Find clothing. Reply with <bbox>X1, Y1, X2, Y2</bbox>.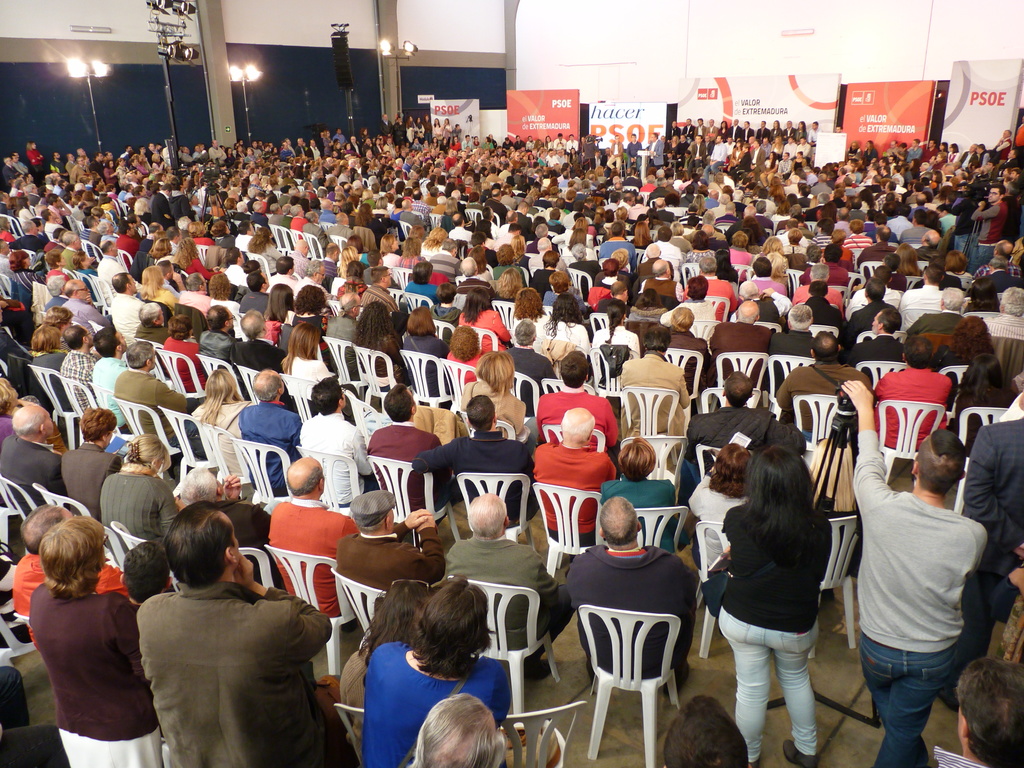
<bbox>367, 423, 444, 512</bbox>.
